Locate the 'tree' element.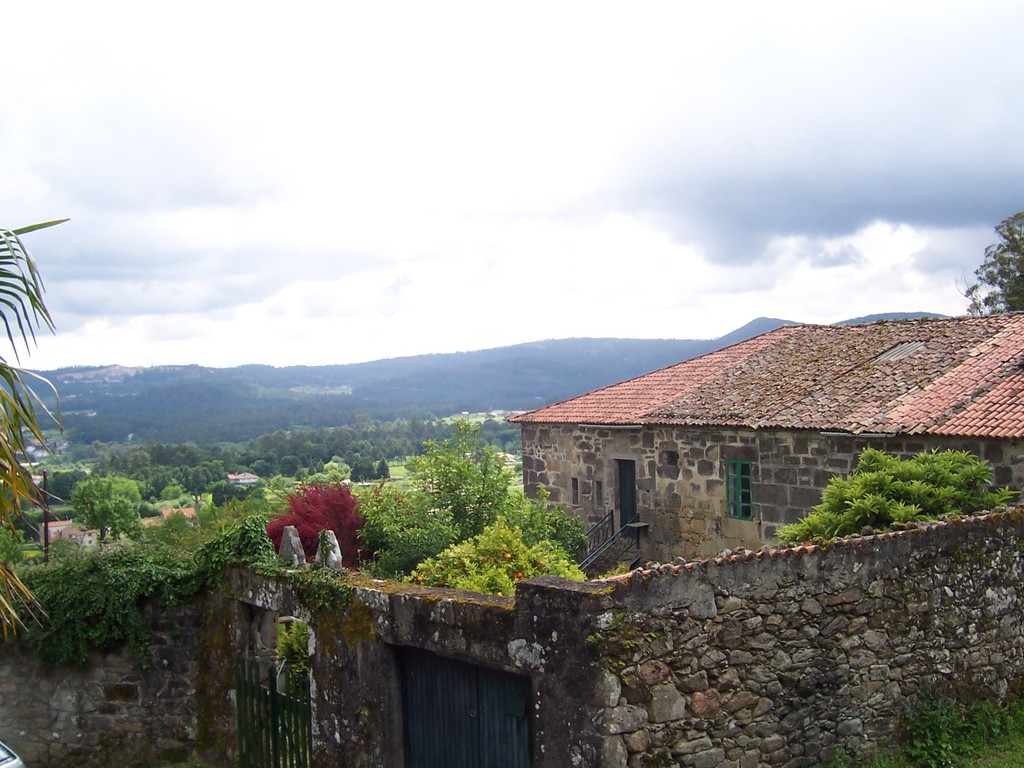
Element bbox: rect(401, 518, 608, 601).
